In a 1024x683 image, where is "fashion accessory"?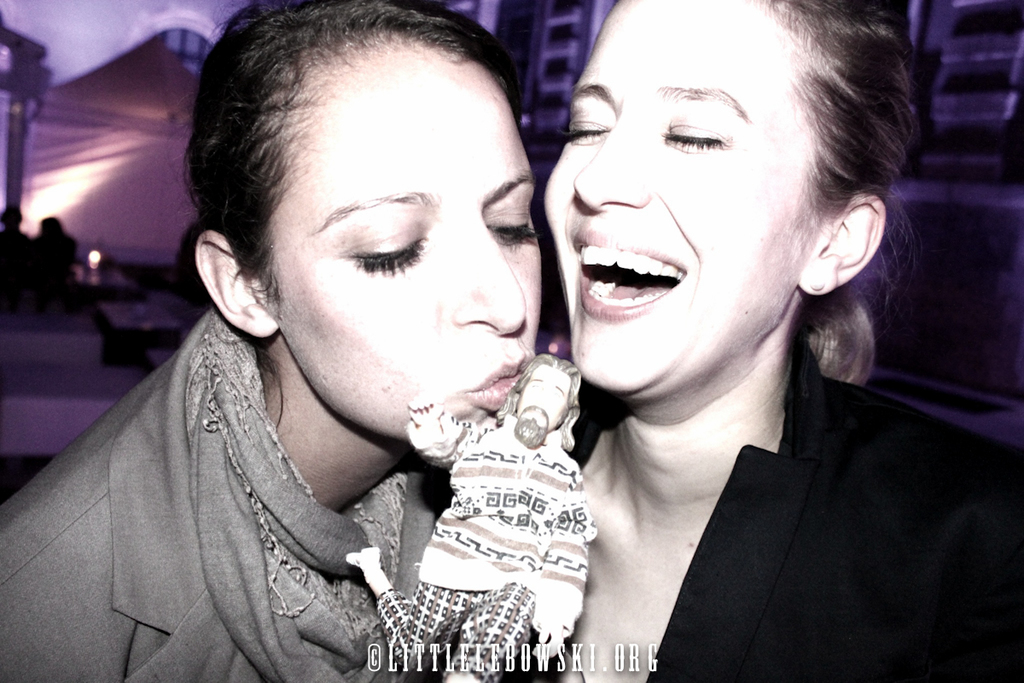
bbox=[808, 270, 826, 294].
